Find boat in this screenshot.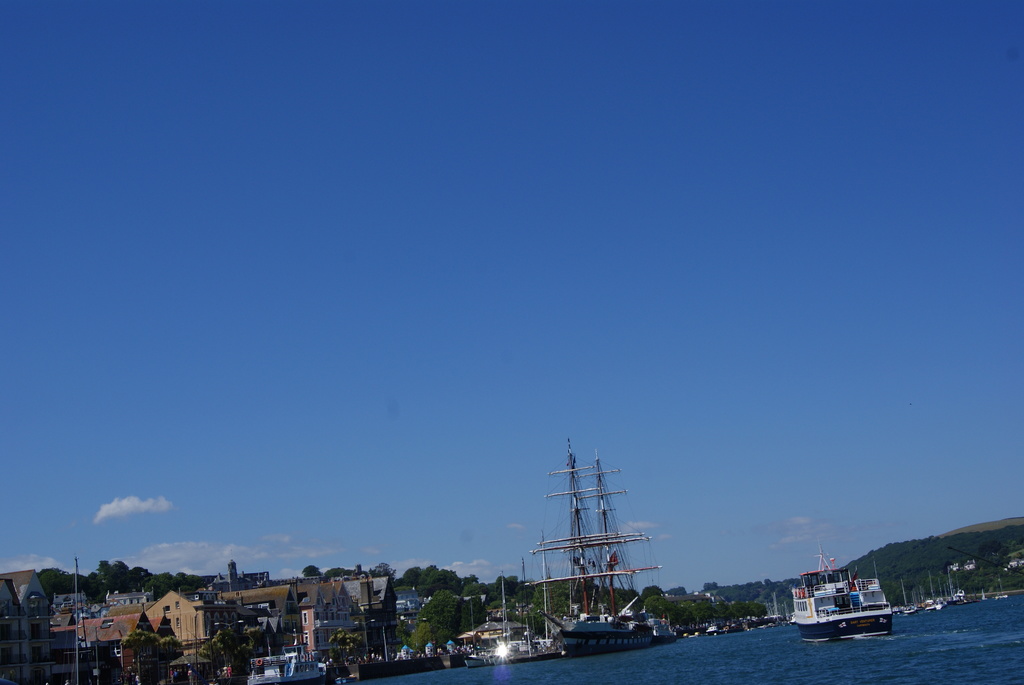
The bounding box for boat is l=244, t=629, r=337, b=684.
